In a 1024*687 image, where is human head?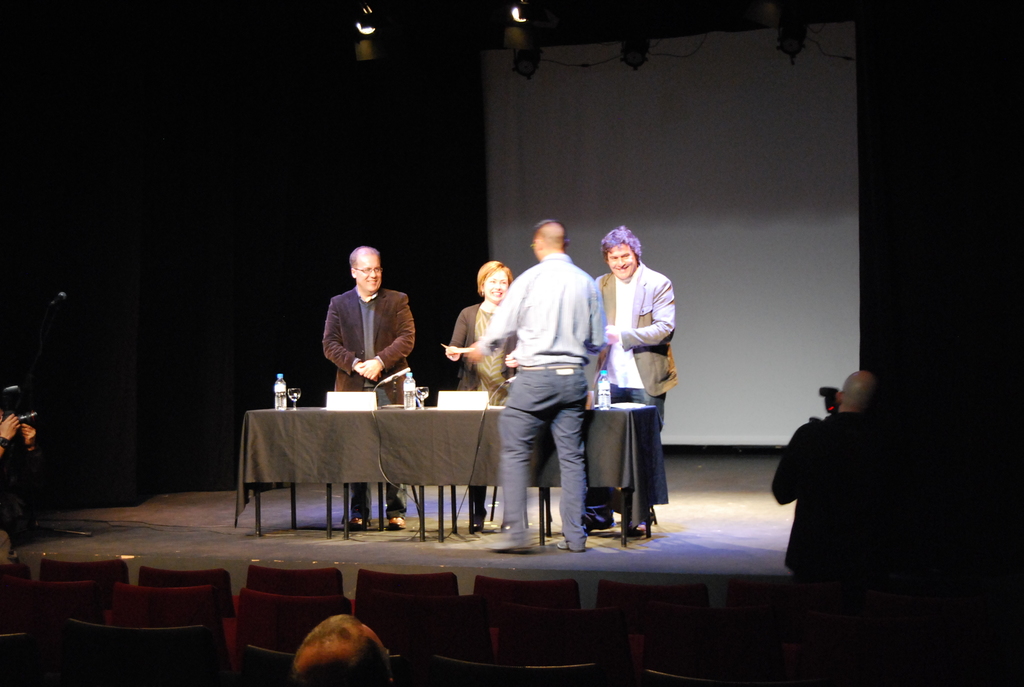
<region>598, 224, 640, 278</region>.
